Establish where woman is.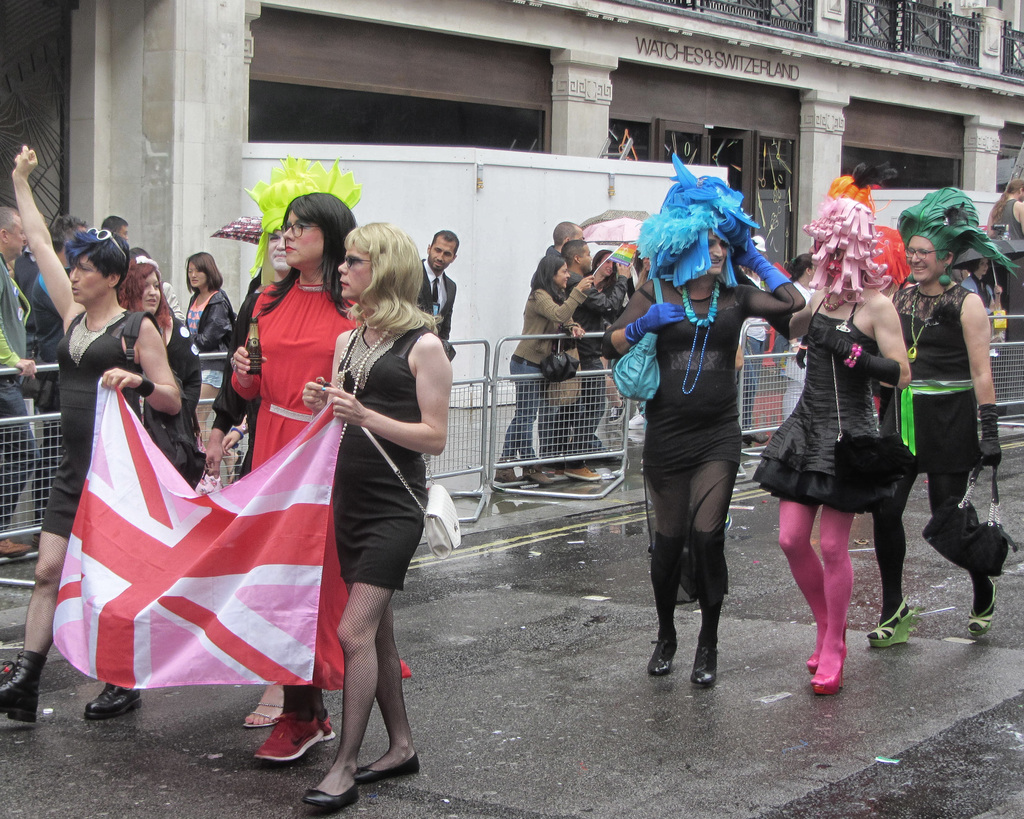
Established at l=588, t=250, r=625, b=461.
